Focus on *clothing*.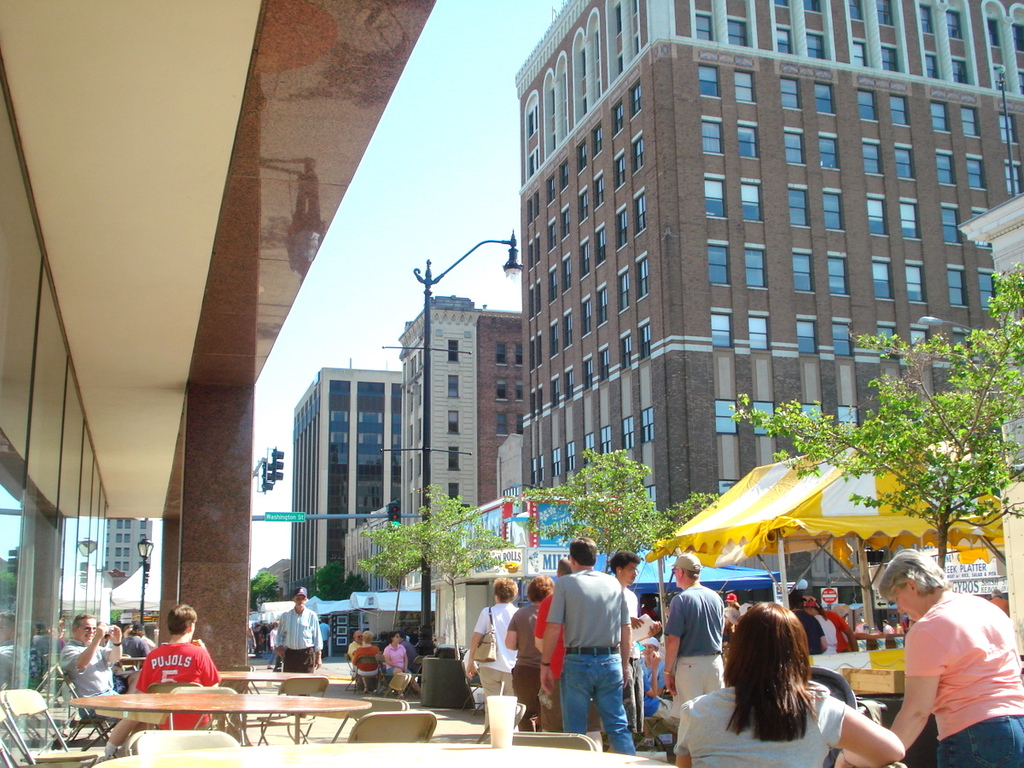
Focused at select_region(535, 592, 607, 729).
